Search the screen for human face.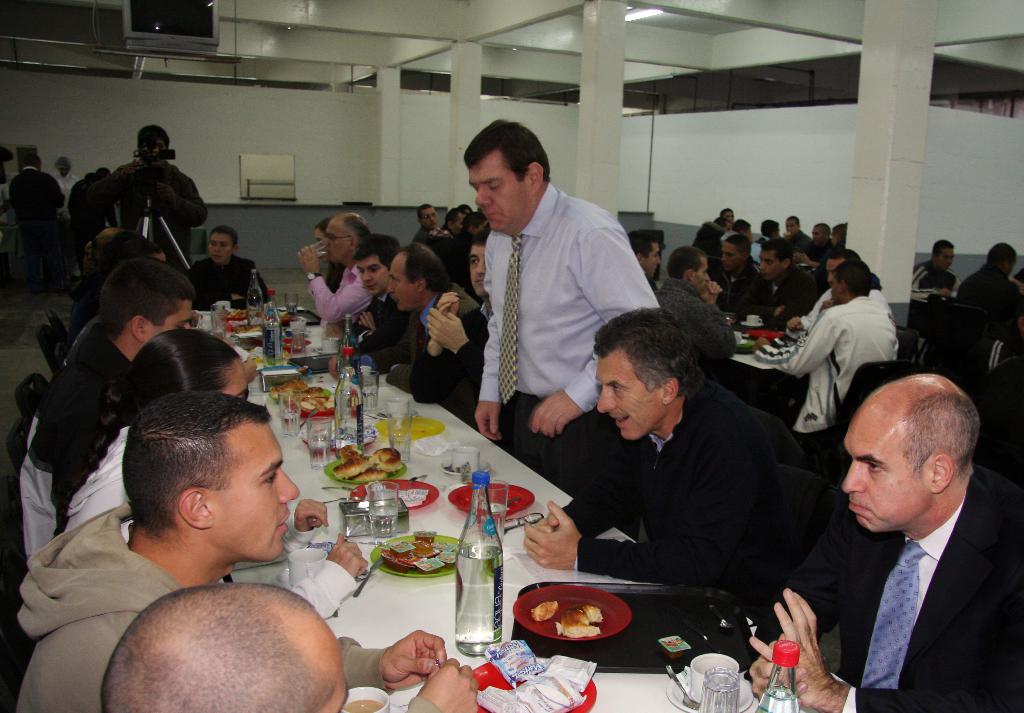
Found at bbox(467, 149, 527, 230).
